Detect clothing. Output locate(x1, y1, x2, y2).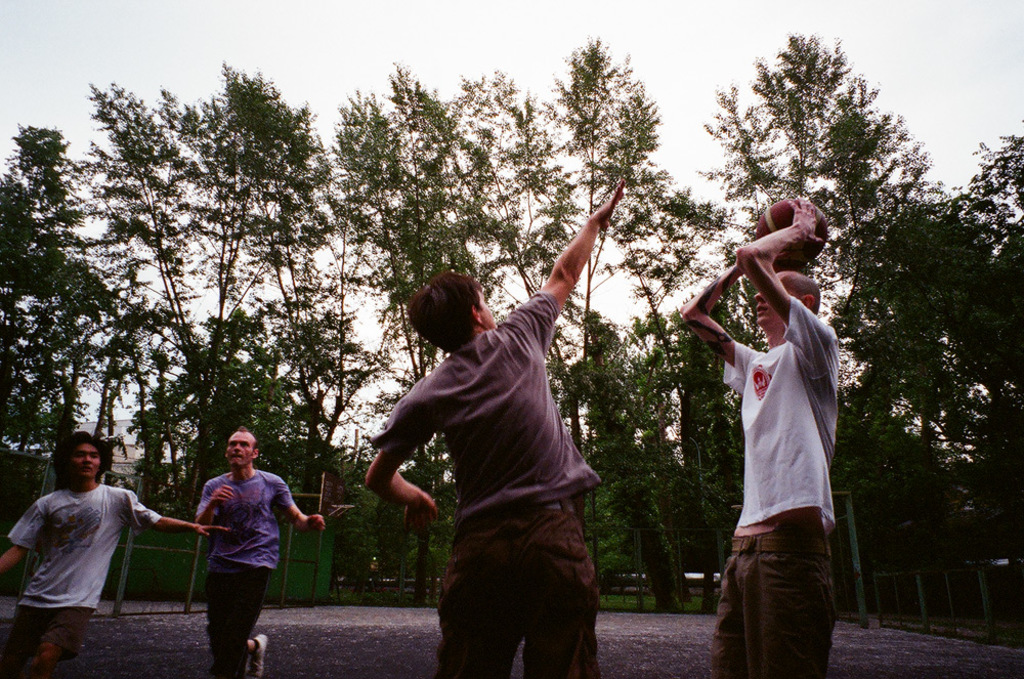
locate(702, 254, 857, 640).
